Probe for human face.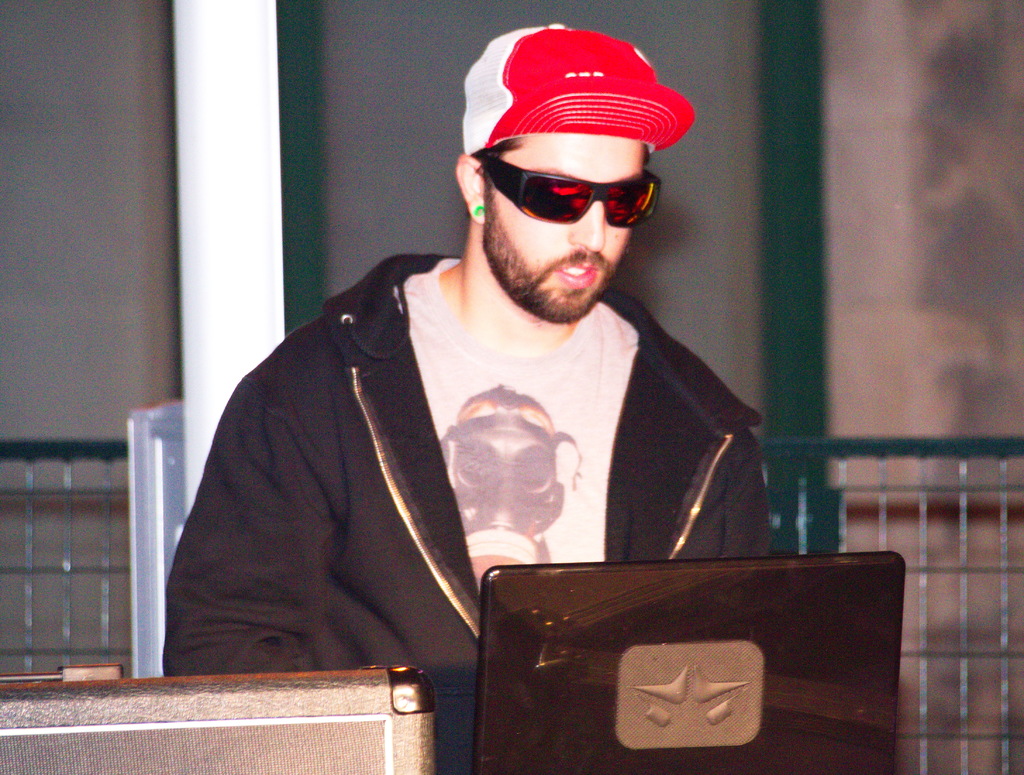
Probe result: [x1=483, y1=134, x2=647, y2=324].
